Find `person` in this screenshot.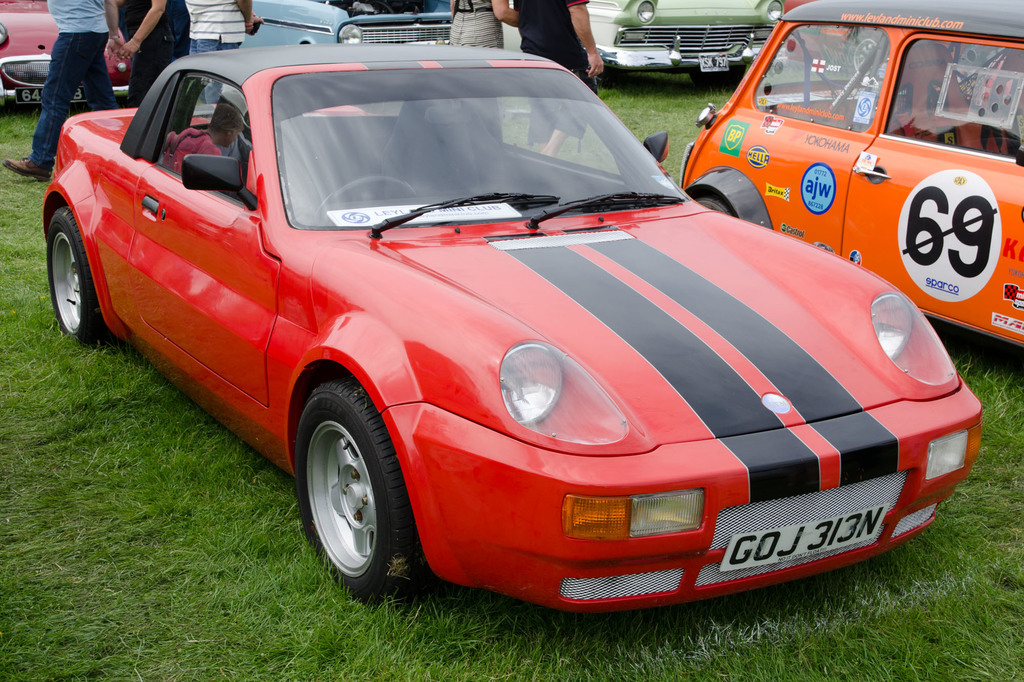
The bounding box for `person` is {"x1": 7, "y1": 0, "x2": 129, "y2": 181}.
